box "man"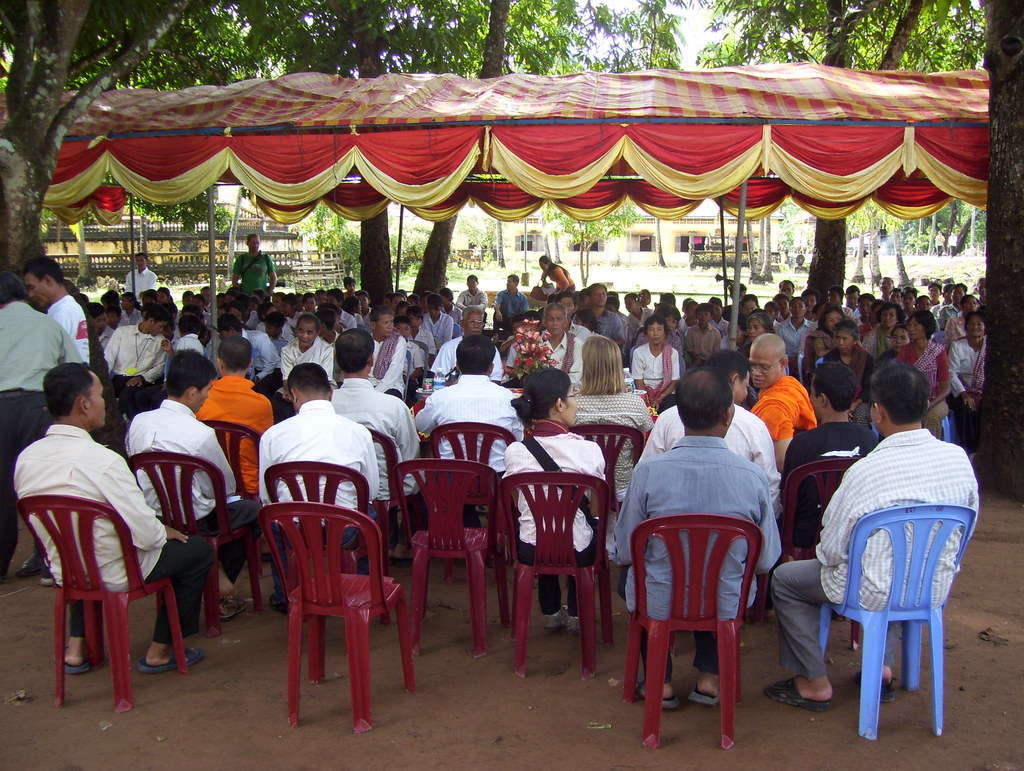
detection(324, 285, 355, 328)
